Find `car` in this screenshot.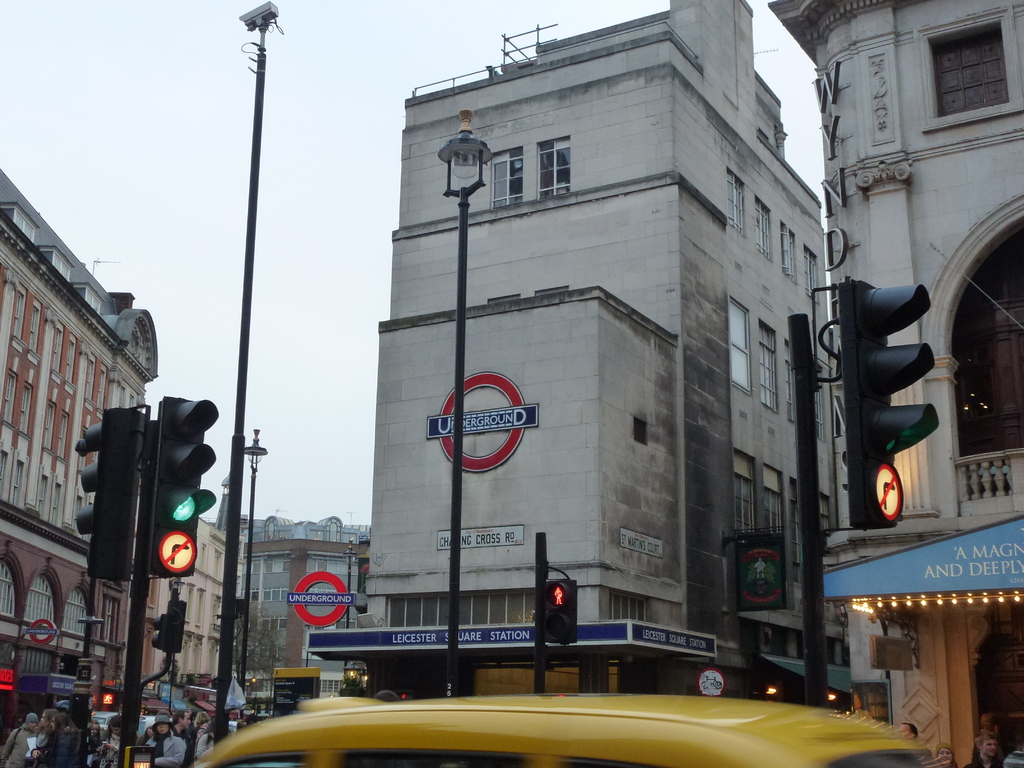
The bounding box for `car` is <bbox>91, 710, 115, 729</bbox>.
